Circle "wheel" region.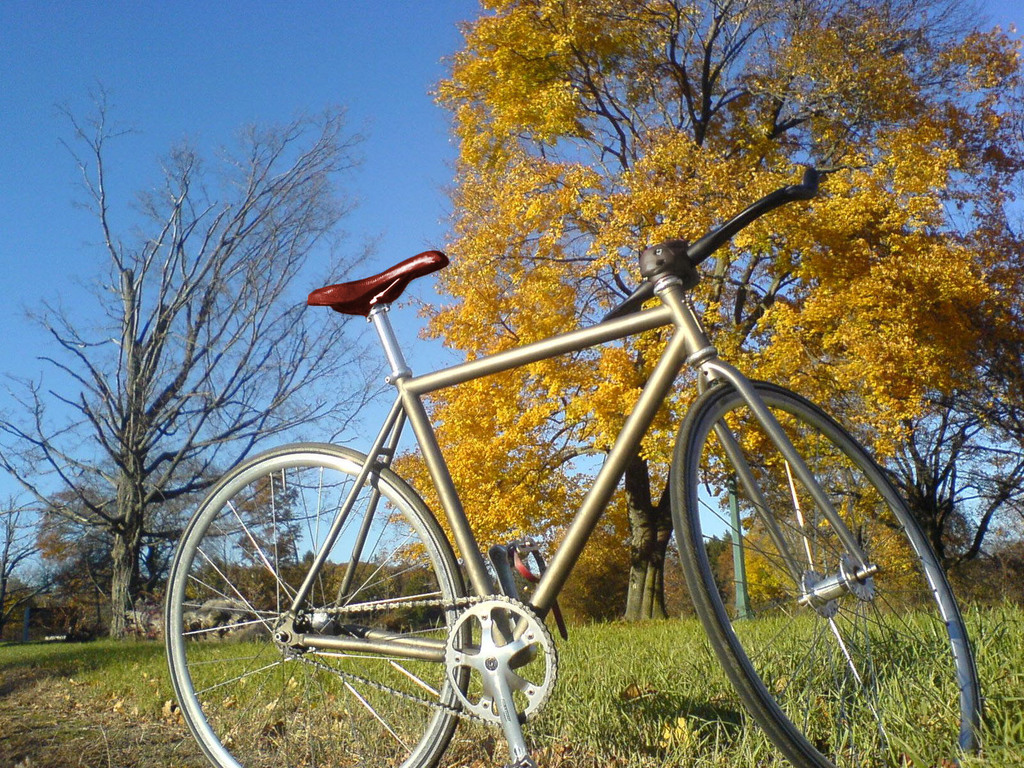
Region: BBox(668, 378, 983, 767).
